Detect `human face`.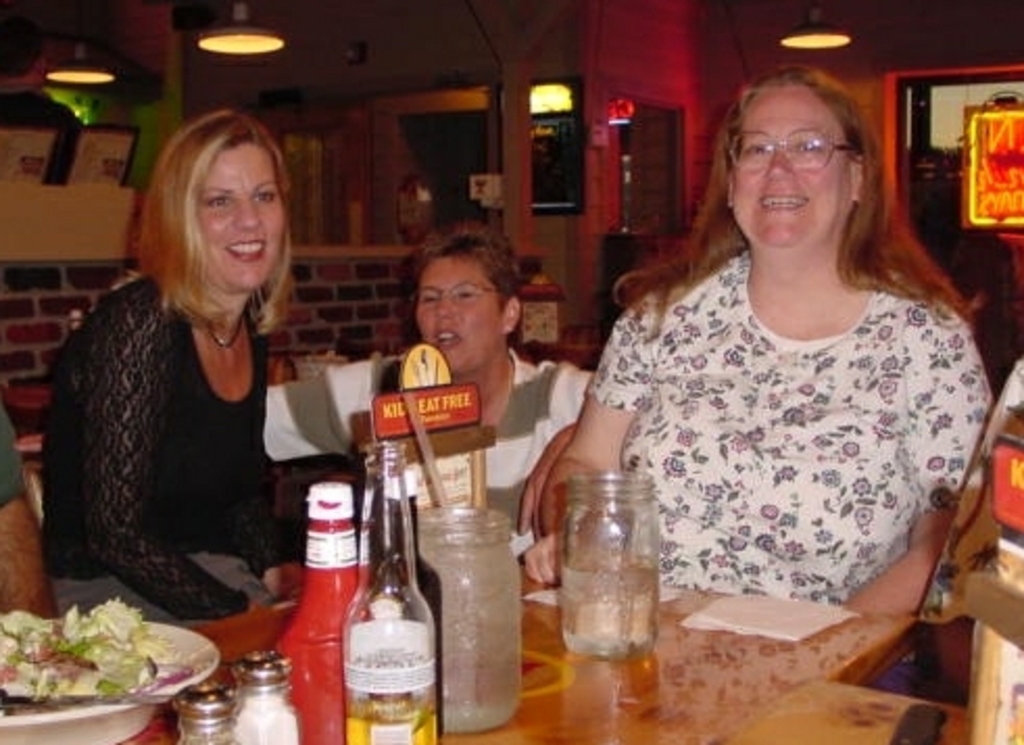
Detected at BBox(734, 94, 853, 255).
